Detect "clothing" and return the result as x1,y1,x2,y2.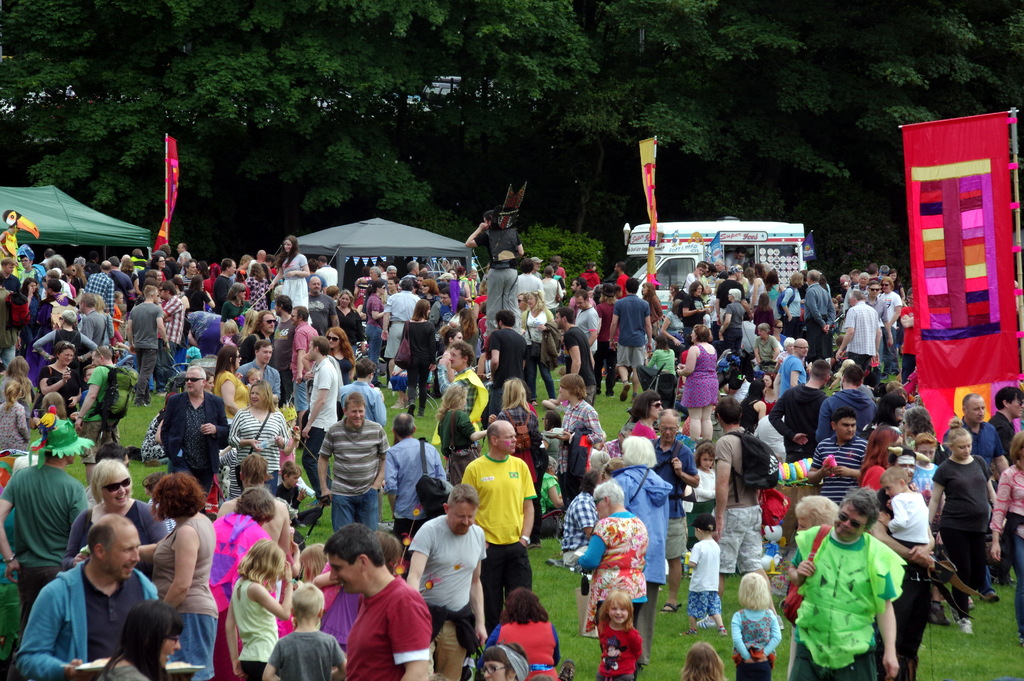
155,300,184,375.
